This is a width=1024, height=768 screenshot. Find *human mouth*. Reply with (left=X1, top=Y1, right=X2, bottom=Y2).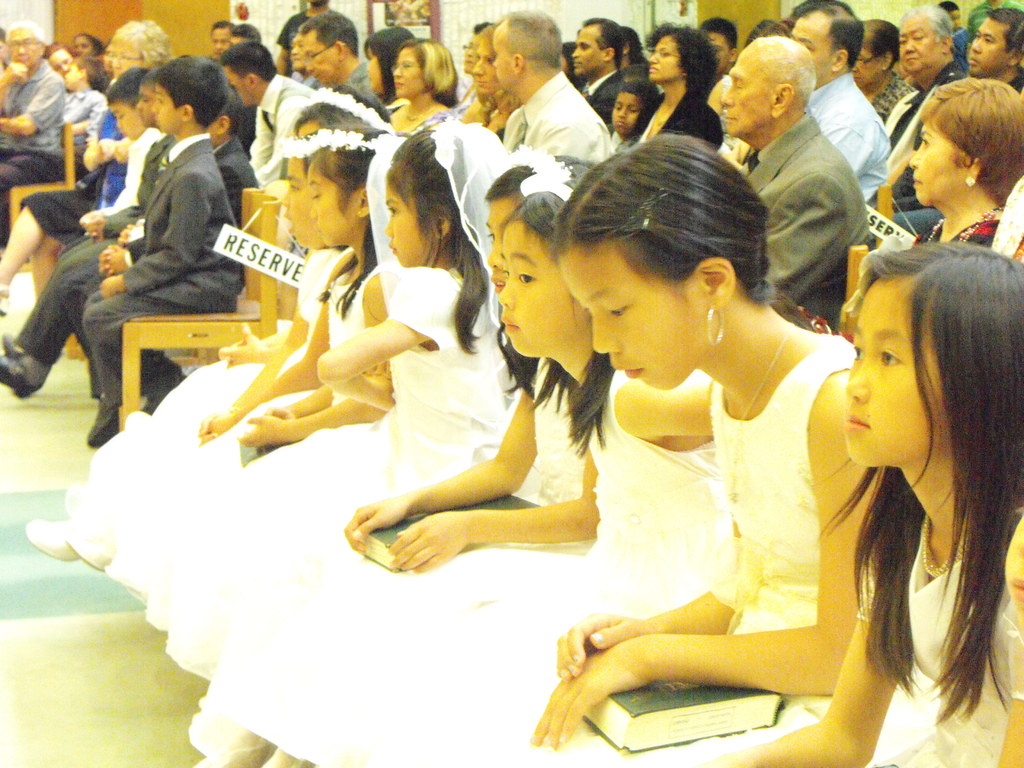
(left=969, top=58, right=979, bottom=65).
